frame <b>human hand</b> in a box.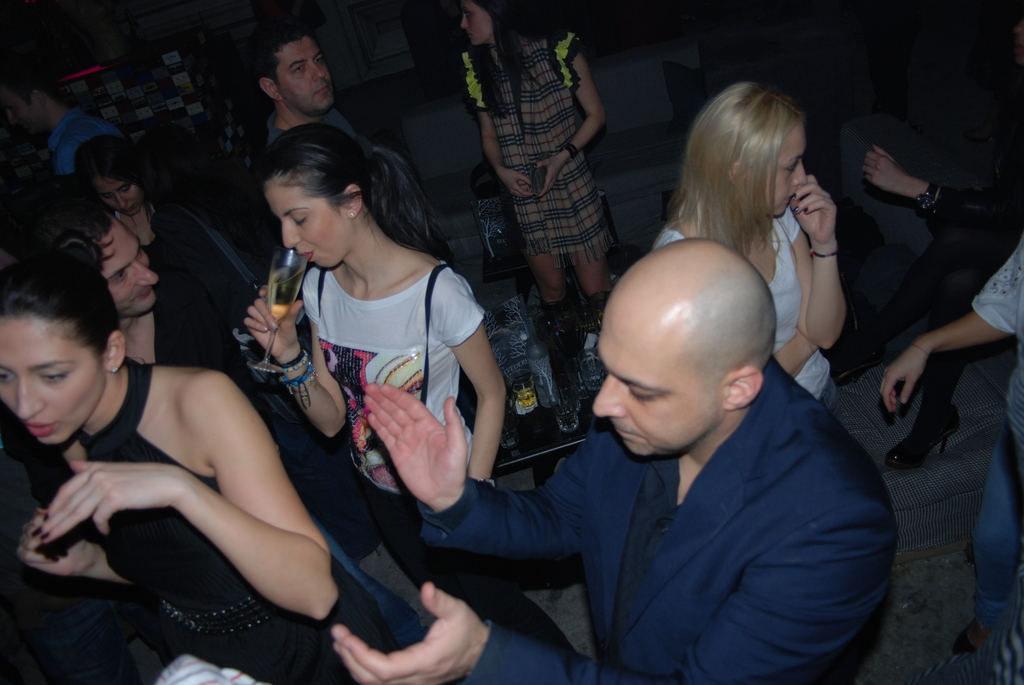
l=879, t=344, r=932, b=416.
